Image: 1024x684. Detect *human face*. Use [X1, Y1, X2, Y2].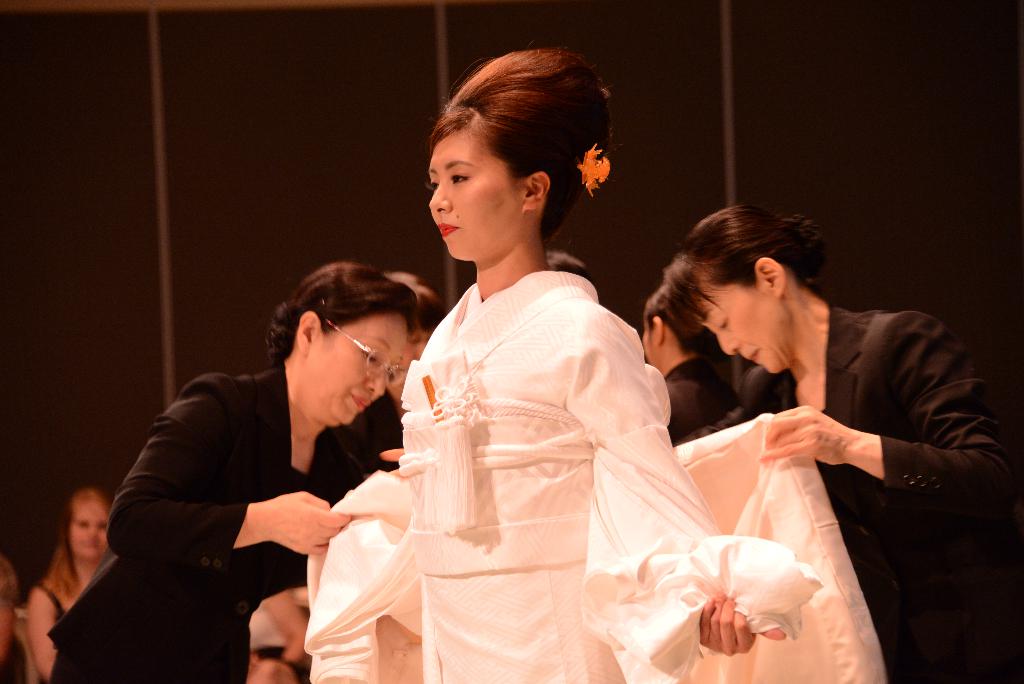
[702, 287, 782, 376].
